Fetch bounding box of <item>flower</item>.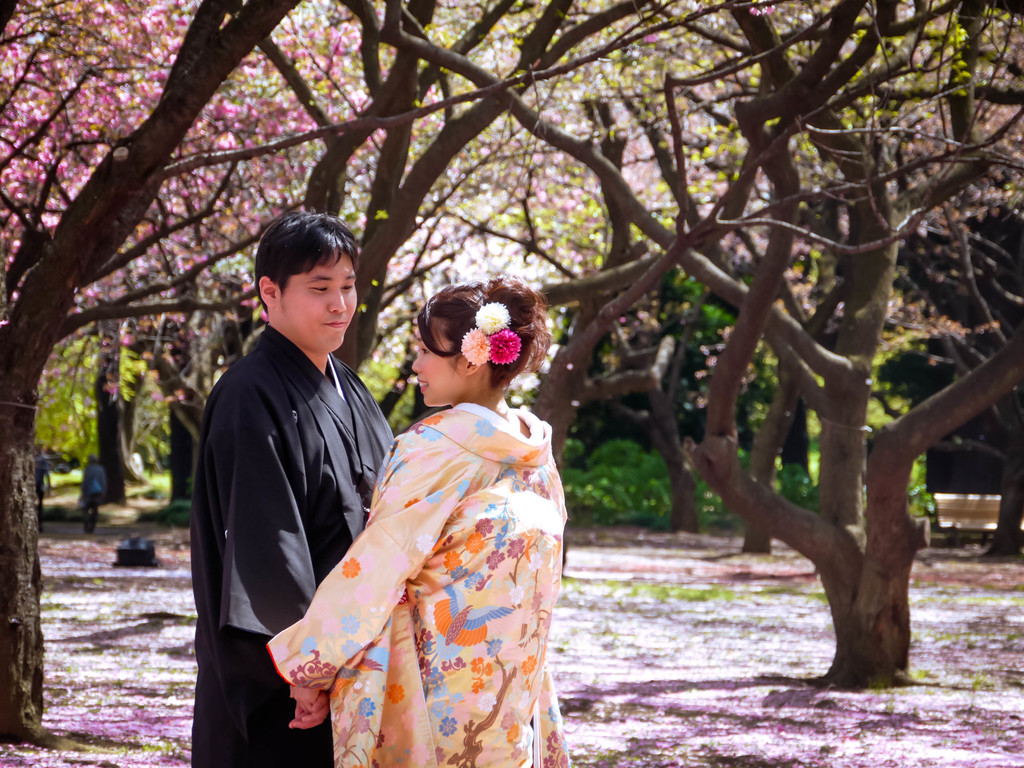
Bbox: (459,329,489,364).
